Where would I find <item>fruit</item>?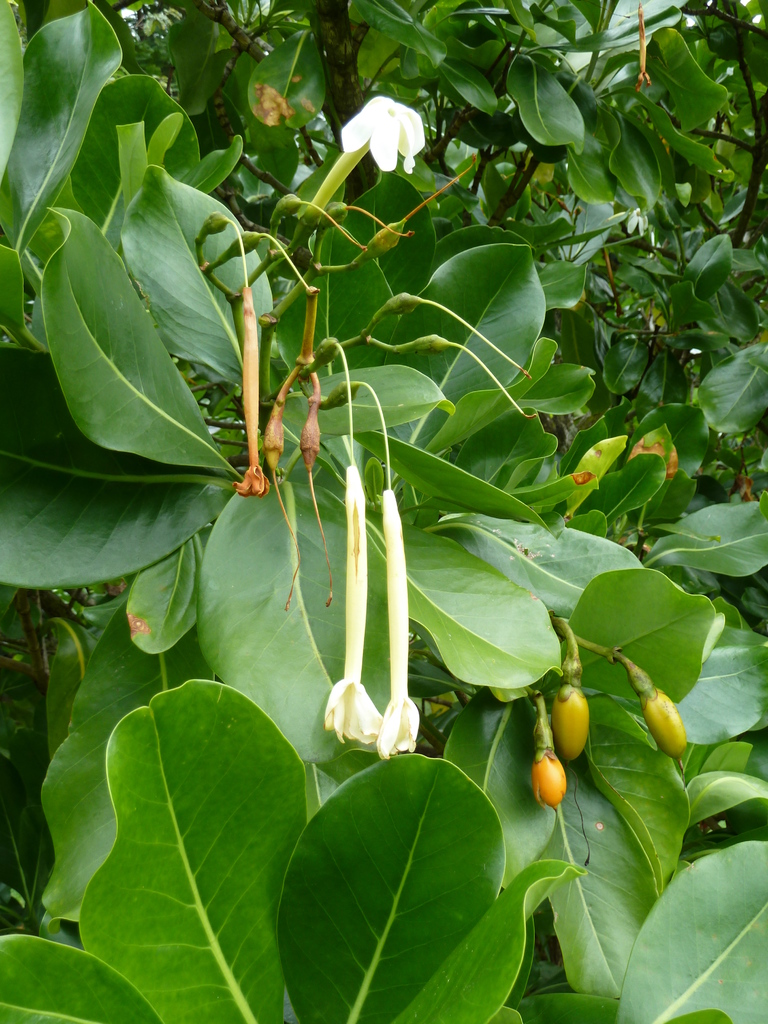
At (532,750,567,811).
